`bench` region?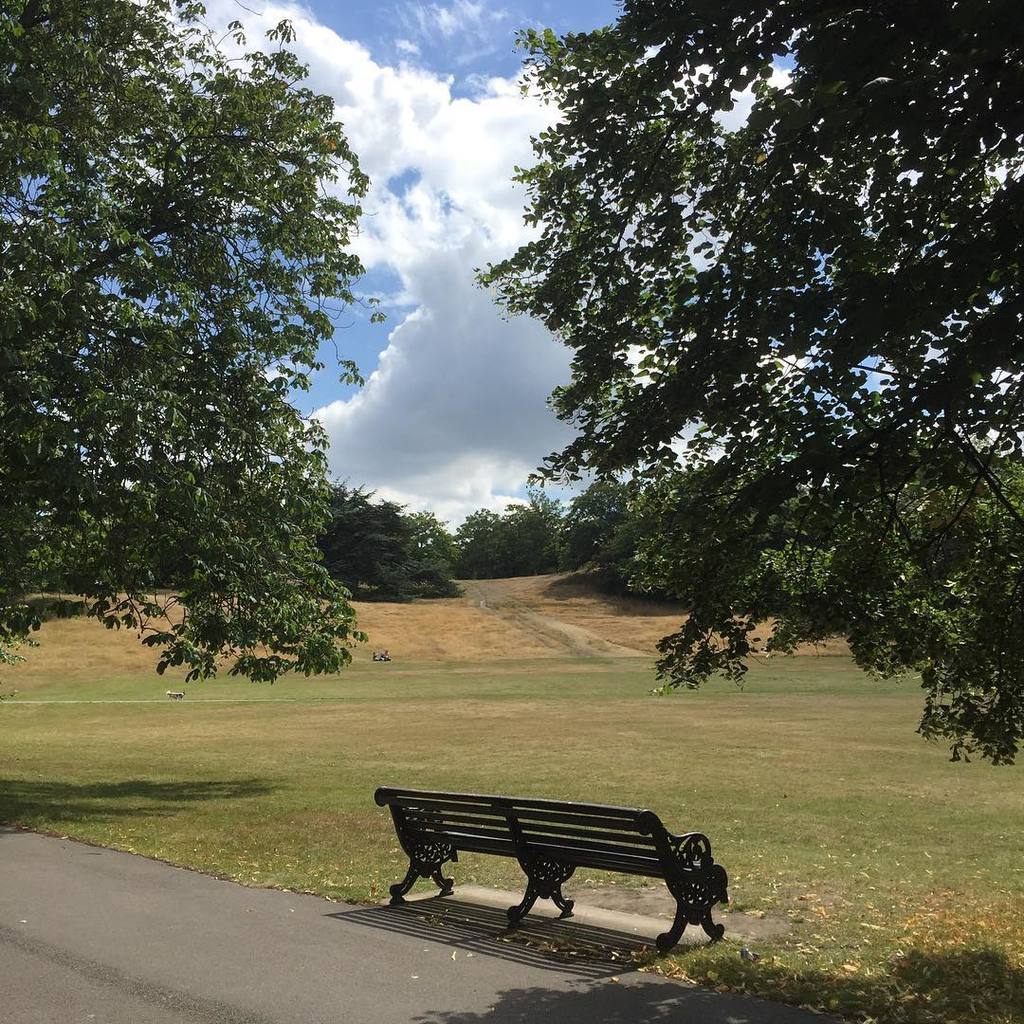
left=383, top=791, right=740, bottom=953
